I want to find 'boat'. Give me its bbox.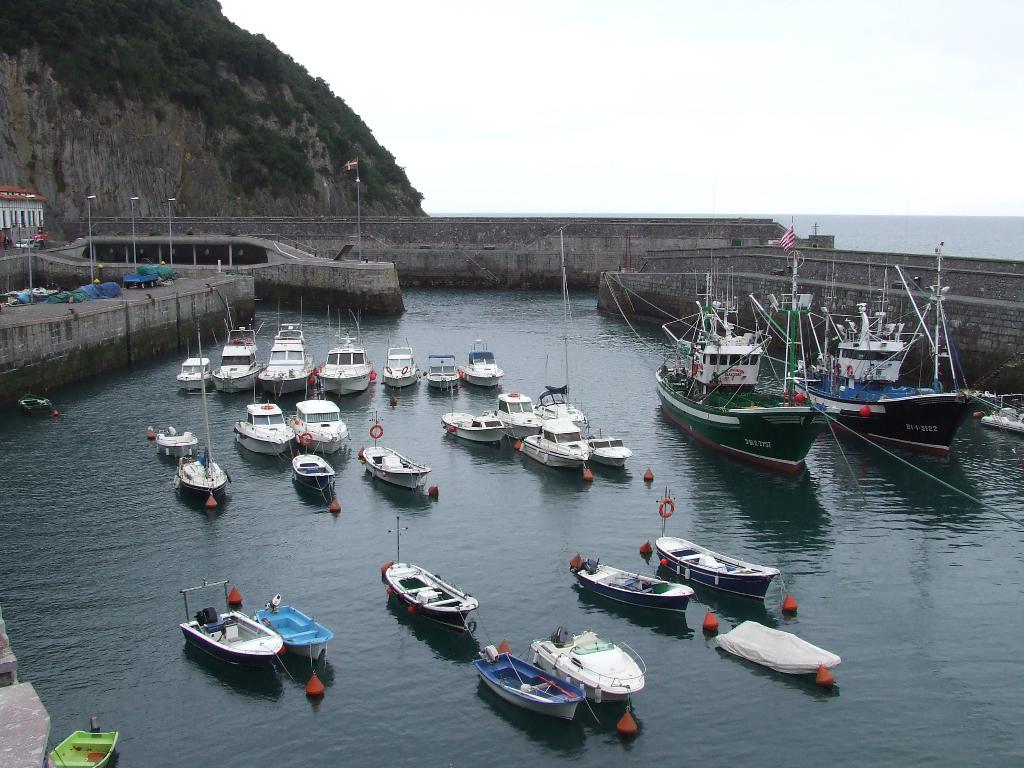
659 531 777 605.
